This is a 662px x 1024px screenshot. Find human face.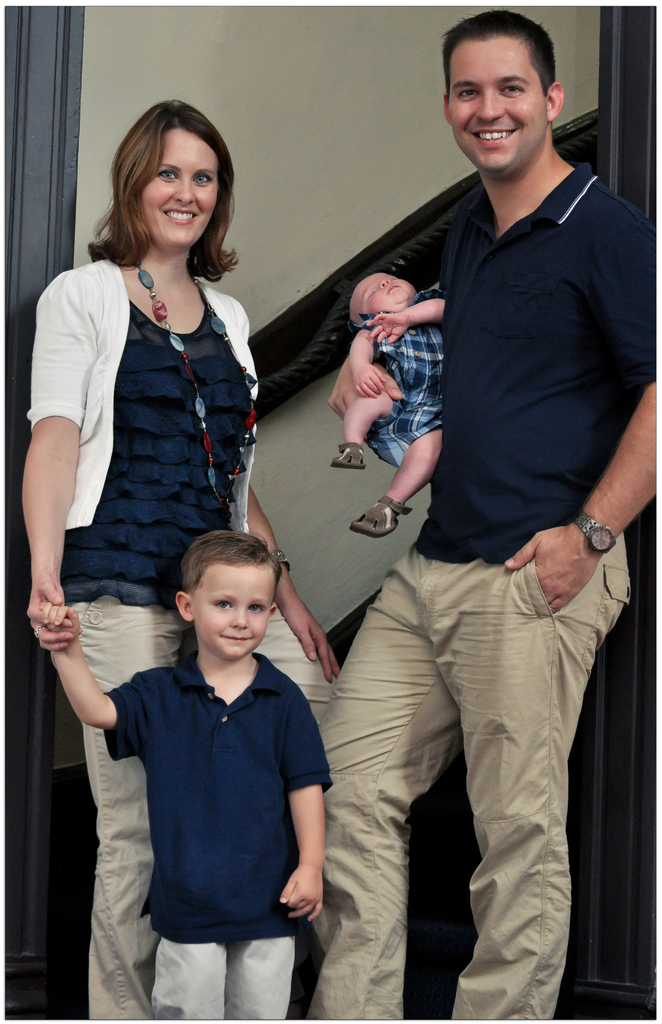
Bounding box: [142,131,217,246].
